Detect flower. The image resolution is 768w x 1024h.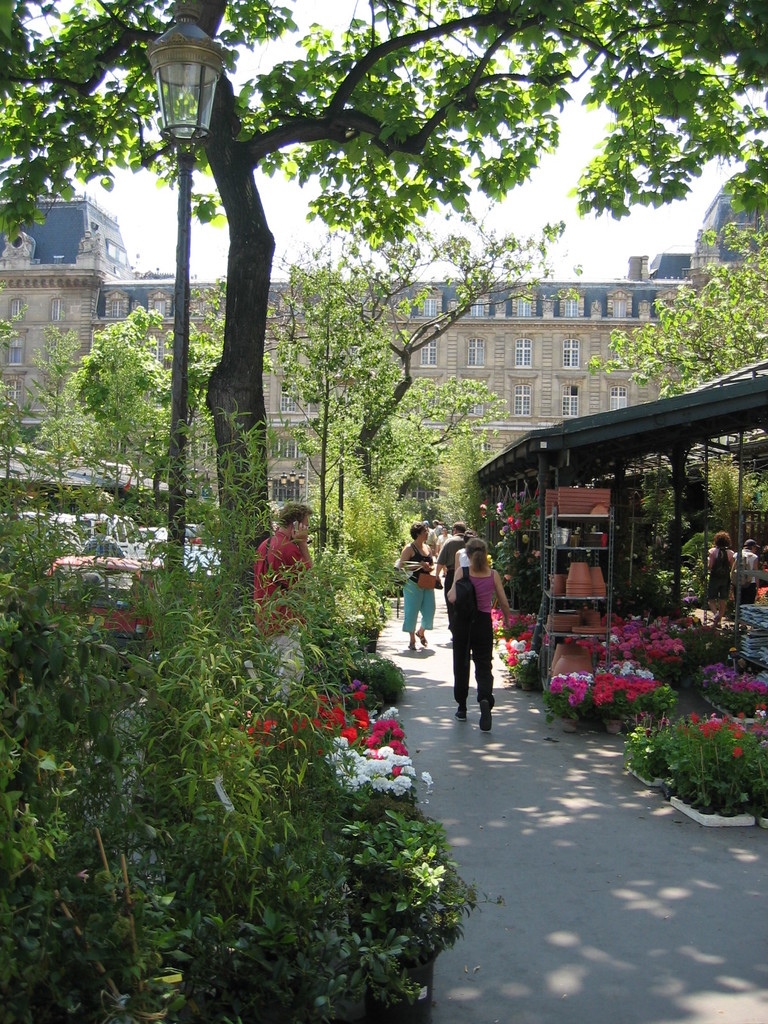
locate(530, 548, 541, 559).
